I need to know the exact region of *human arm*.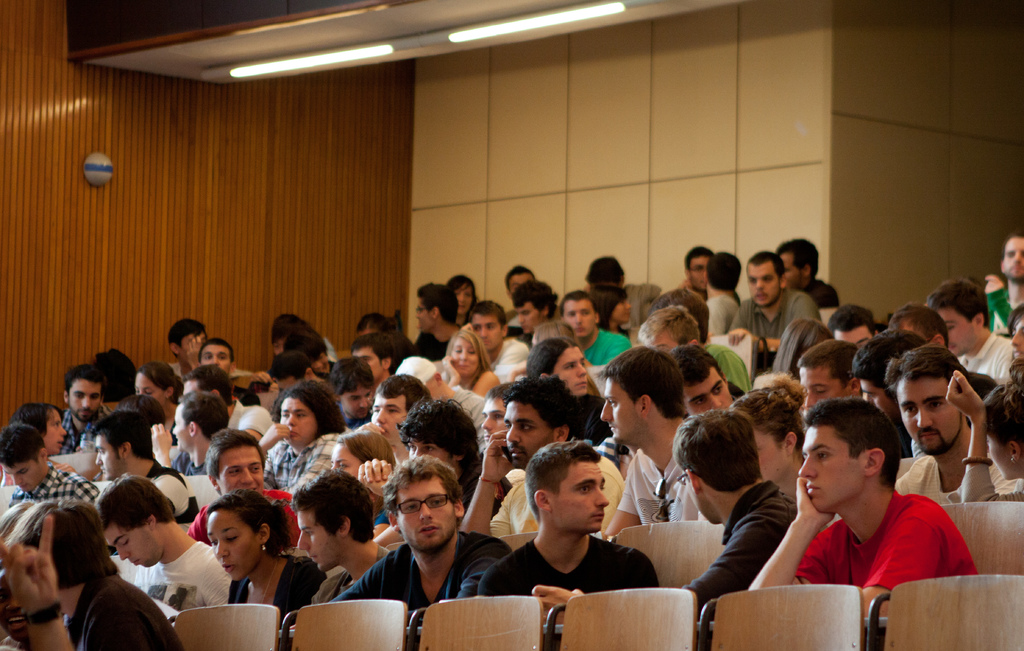
Region: bbox(727, 320, 758, 349).
